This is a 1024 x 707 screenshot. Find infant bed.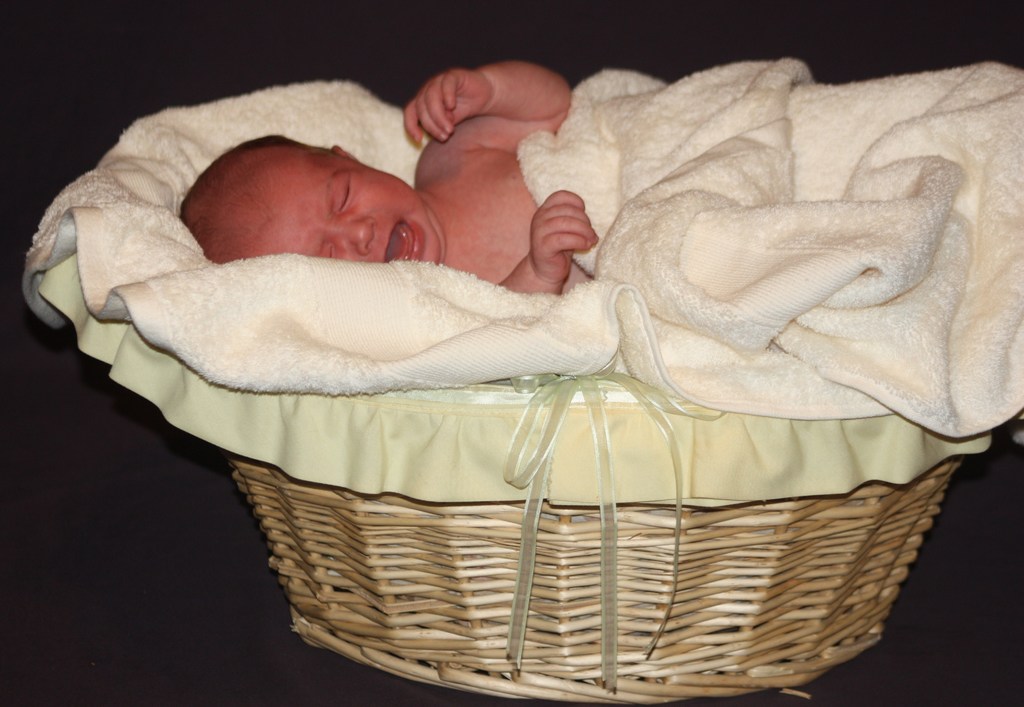
Bounding box: BBox(22, 56, 1023, 703).
